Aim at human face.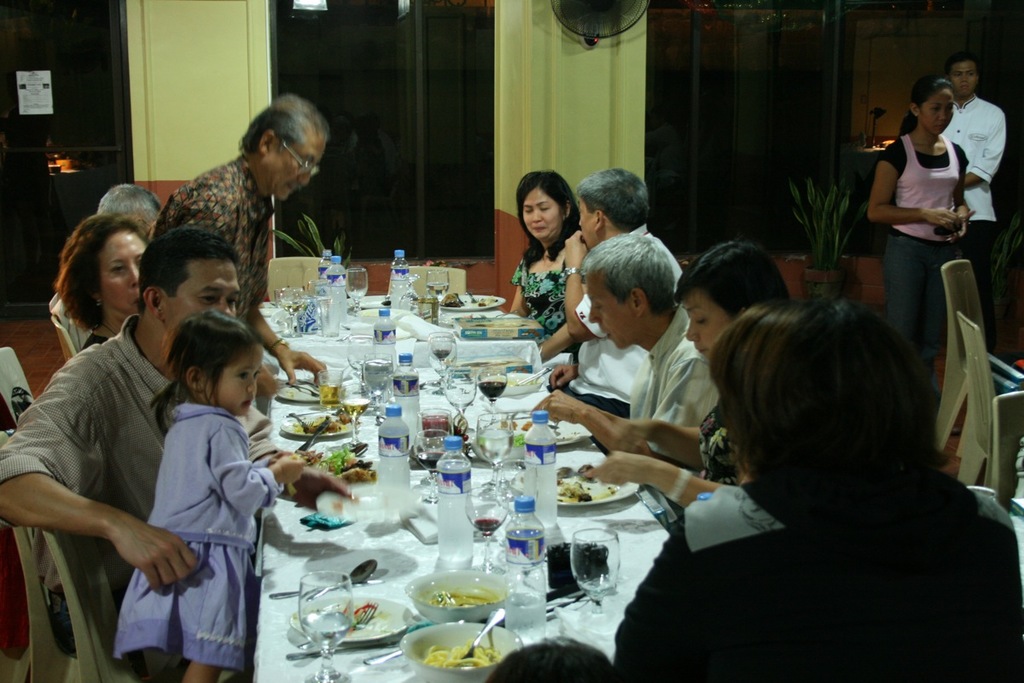
Aimed at select_region(587, 274, 641, 349).
